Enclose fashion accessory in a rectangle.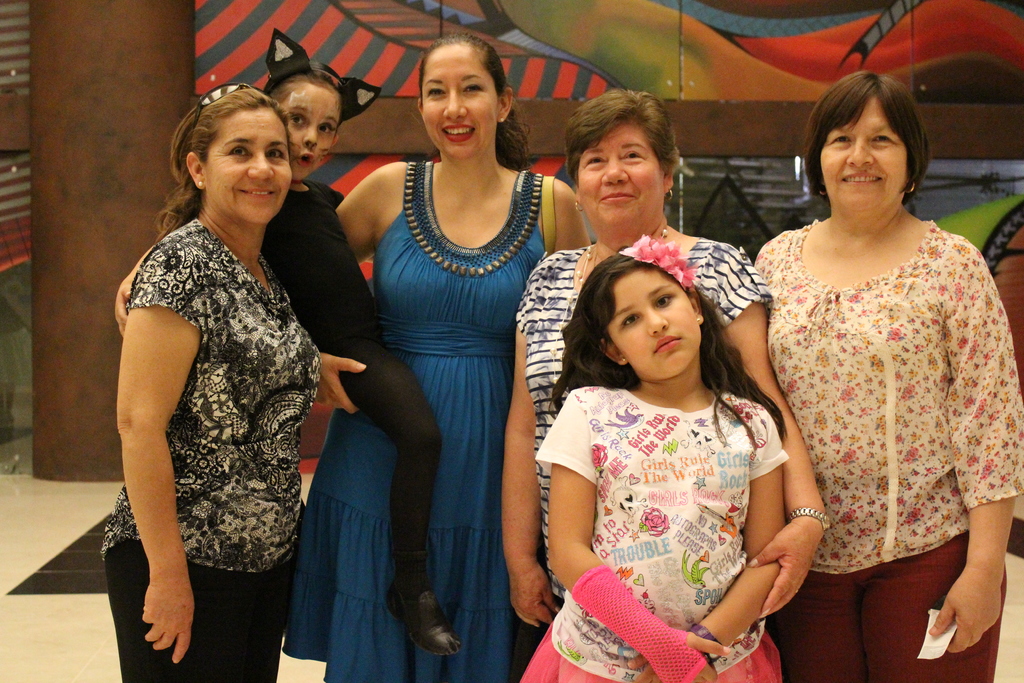
select_region(540, 173, 557, 258).
